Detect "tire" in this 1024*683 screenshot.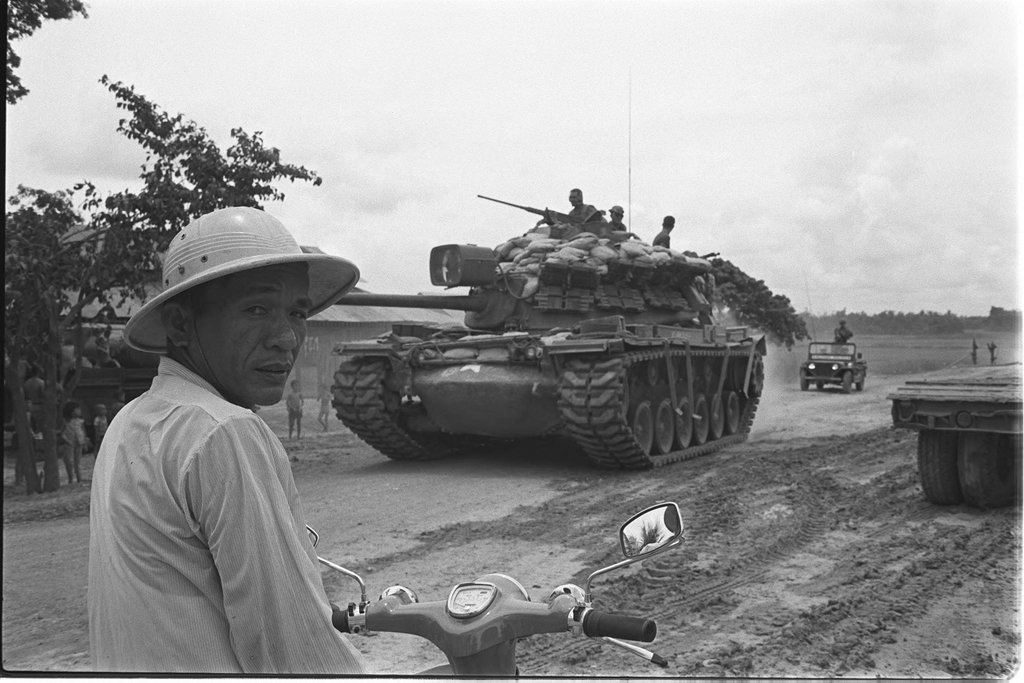
Detection: 860,375,867,391.
